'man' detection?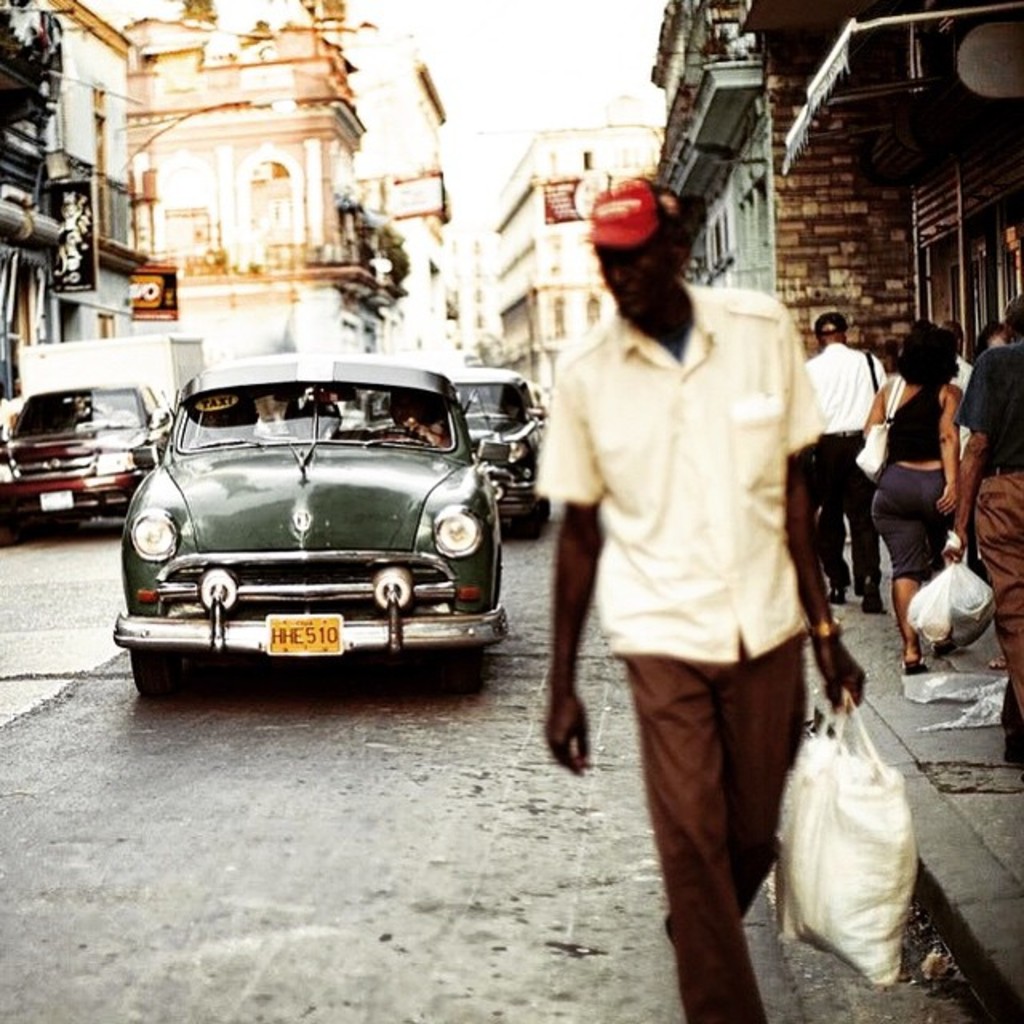
(x1=533, y1=174, x2=866, y2=1022)
